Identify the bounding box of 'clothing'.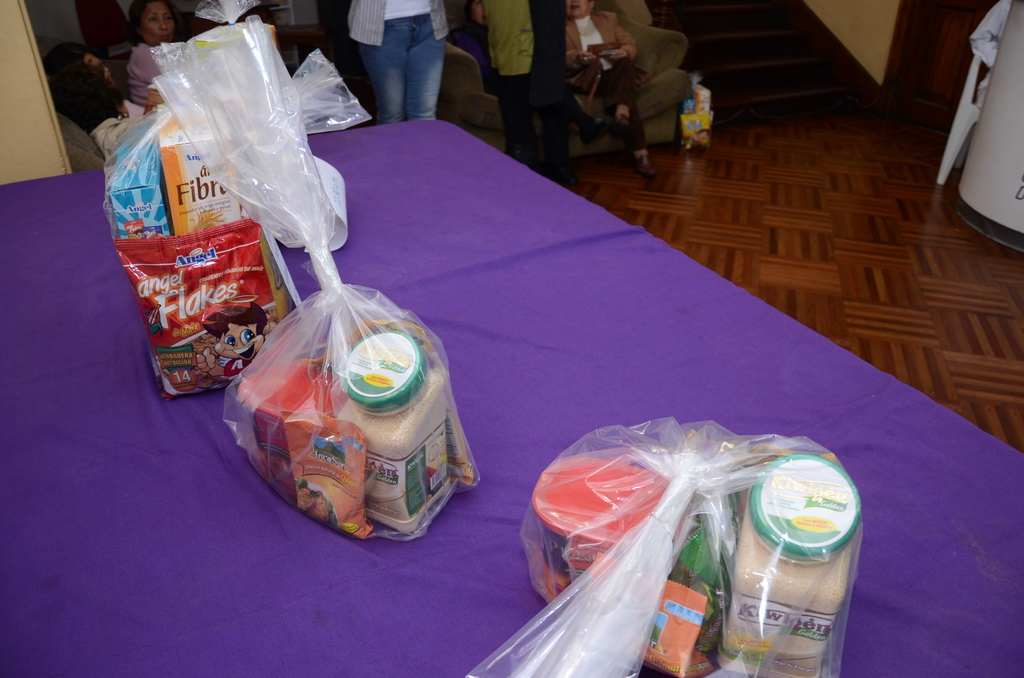
box(477, 0, 582, 182).
